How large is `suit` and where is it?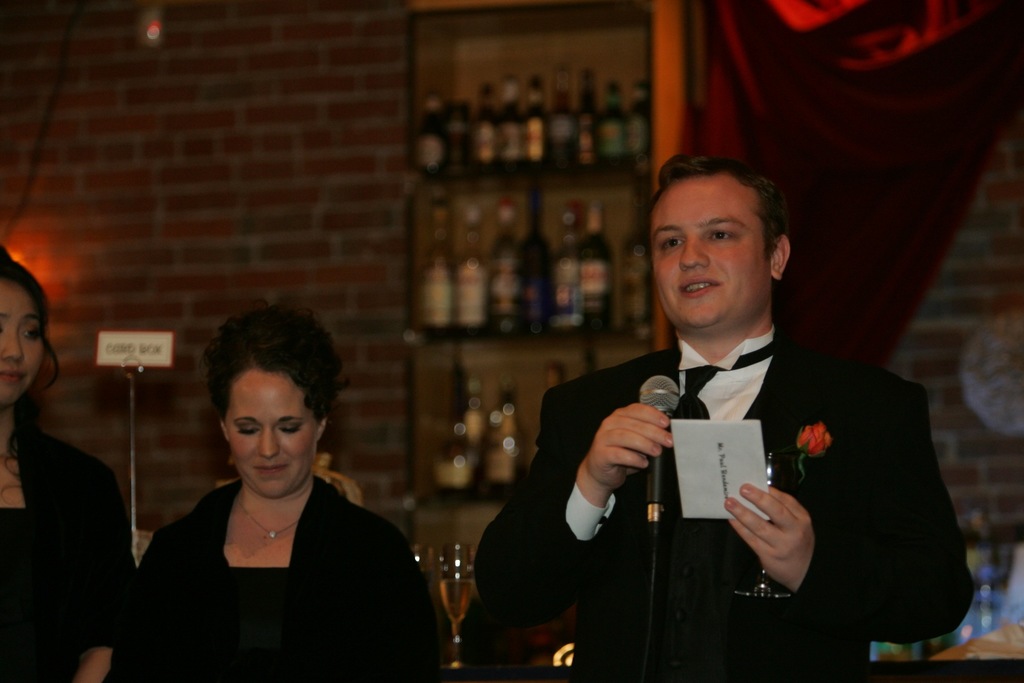
Bounding box: 508 258 952 657.
